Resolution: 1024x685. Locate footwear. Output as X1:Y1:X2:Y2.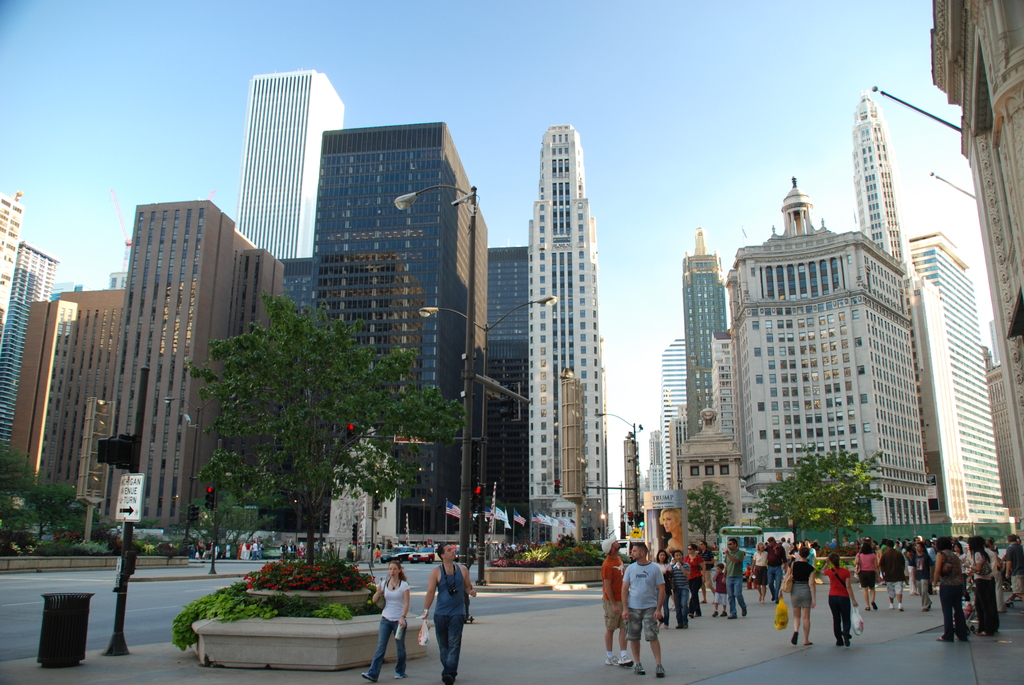
665:624:669:629.
